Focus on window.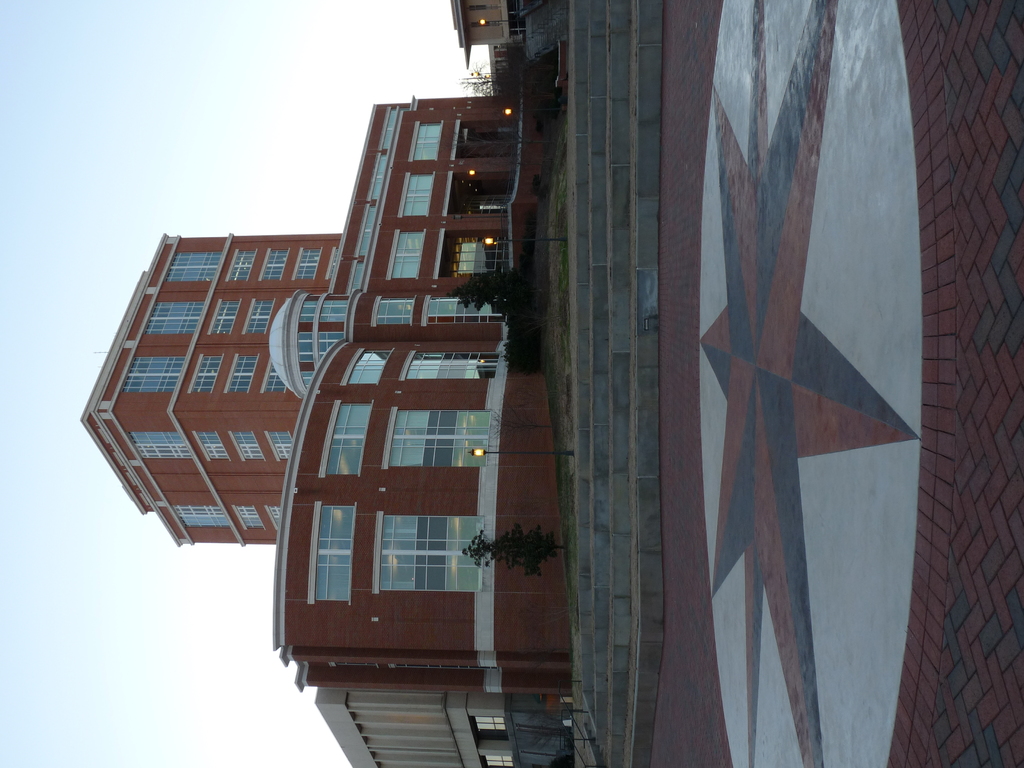
Focused at select_region(173, 497, 235, 540).
